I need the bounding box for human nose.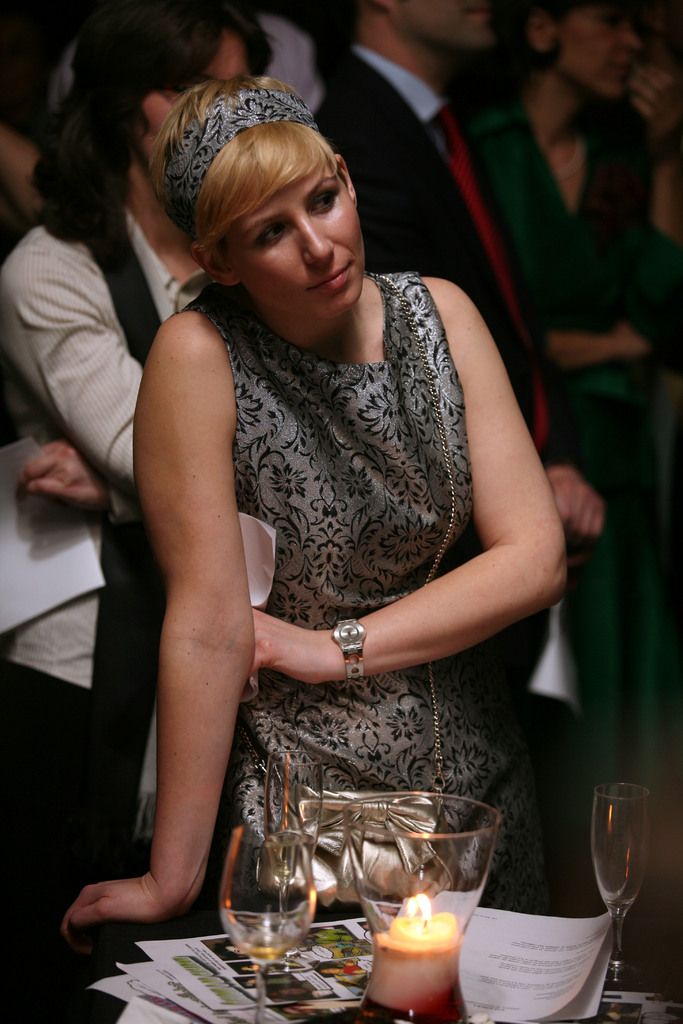
Here it is: bbox=(623, 34, 639, 49).
